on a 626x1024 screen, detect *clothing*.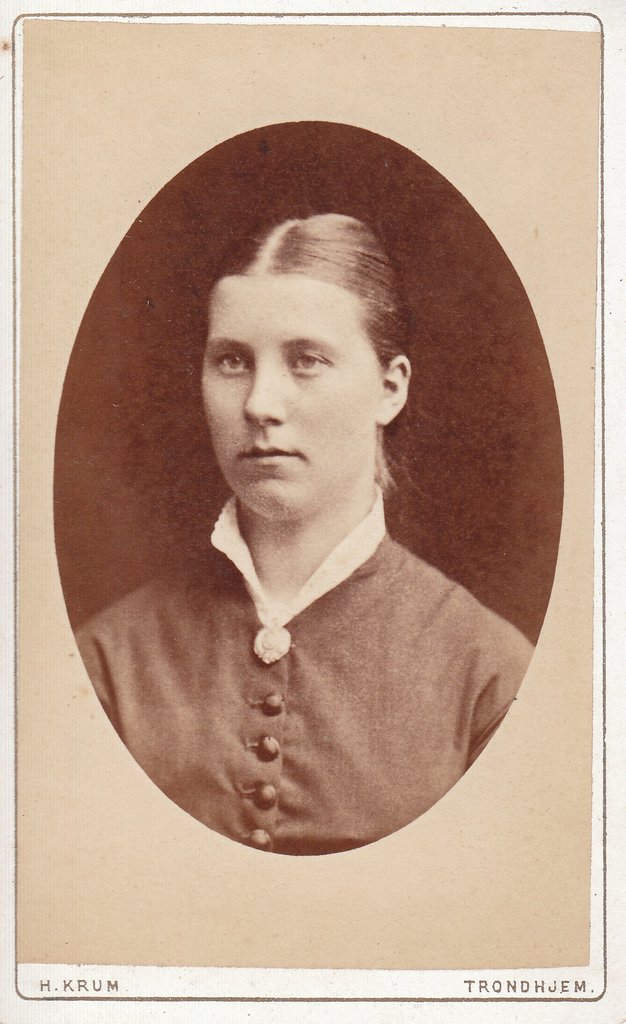
[78,456,525,852].
